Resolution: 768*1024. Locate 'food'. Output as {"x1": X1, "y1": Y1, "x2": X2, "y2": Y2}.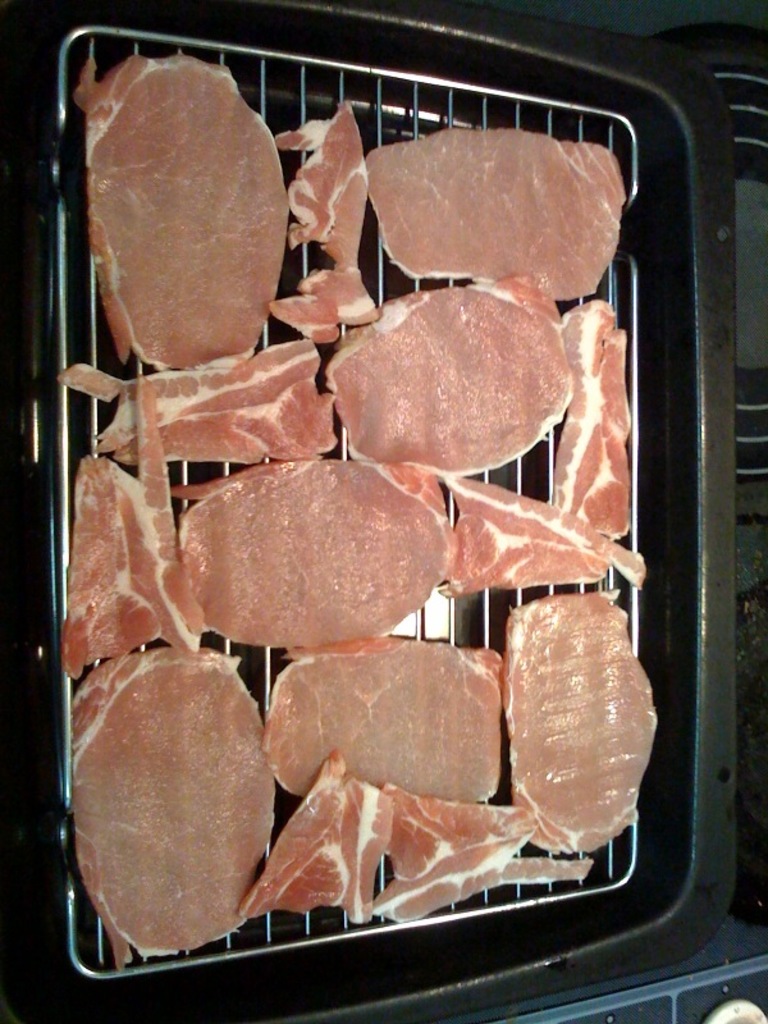
{"x1": 269, "y1": 288, "x2": 342, "y2": 347}.
